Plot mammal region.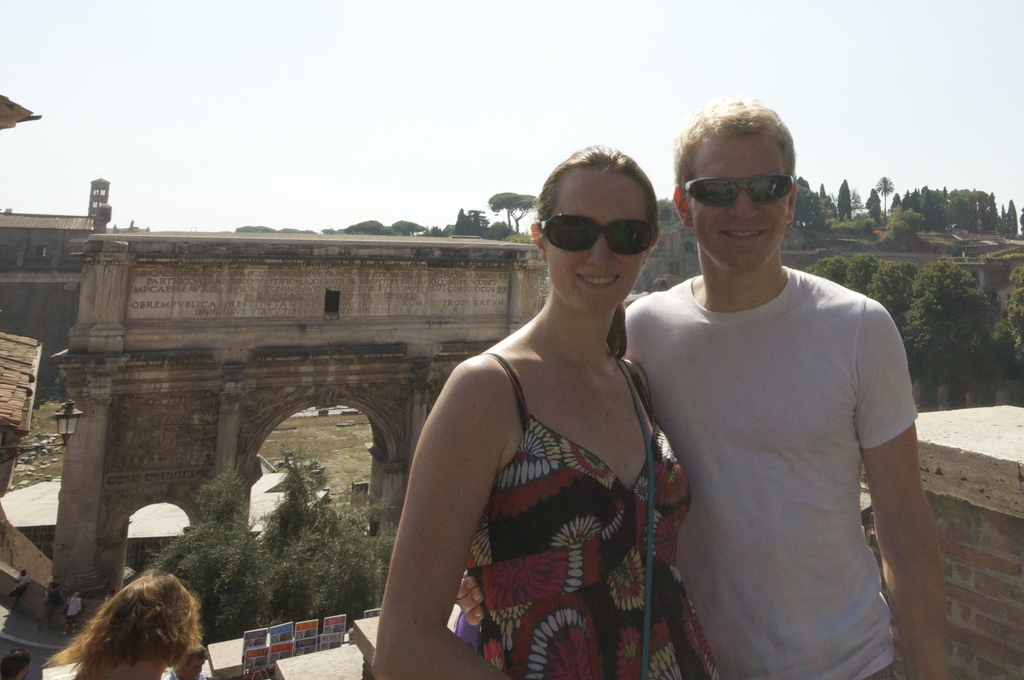
Plotted at select_region(63, 592, 87, 633).
